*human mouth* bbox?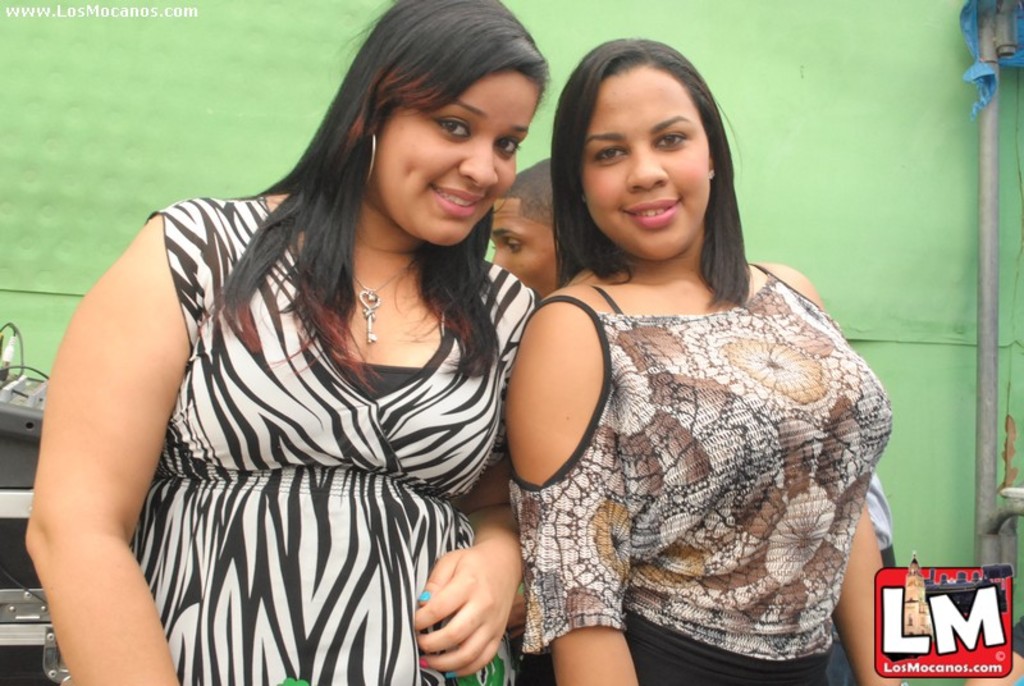
(621,189,684,224)
